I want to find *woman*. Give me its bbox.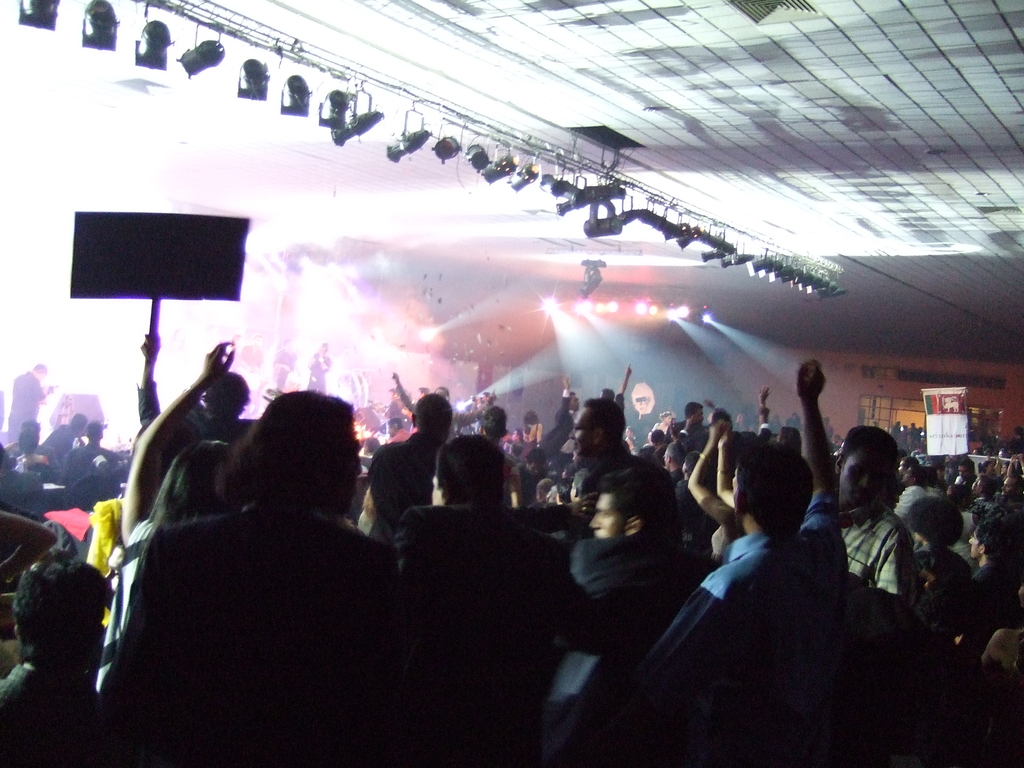
514:411:548:460.
